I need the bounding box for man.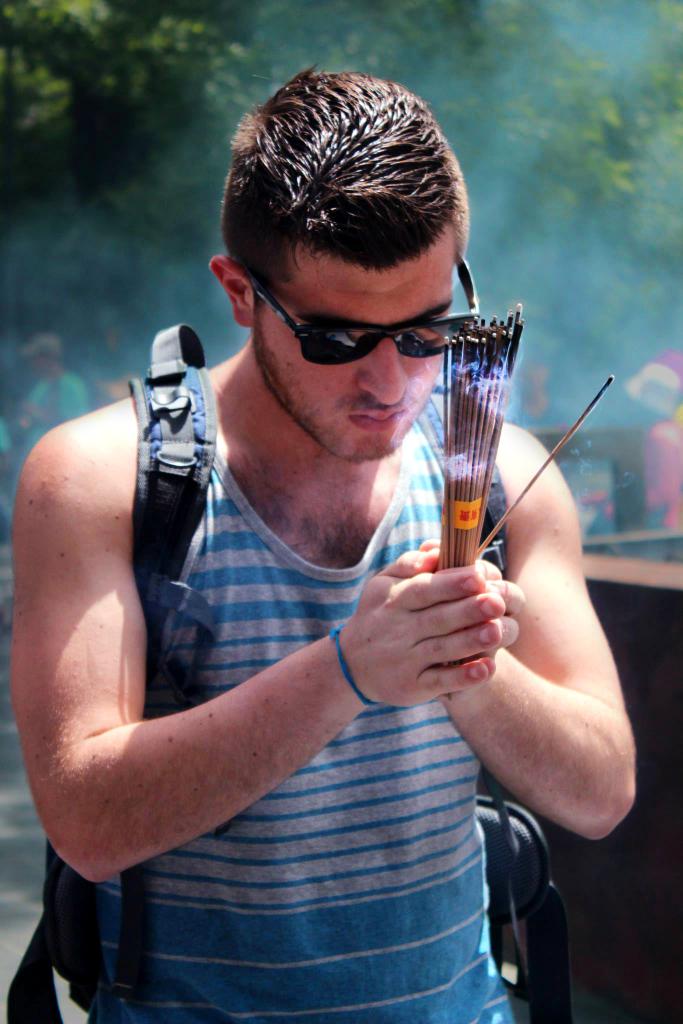
Here it is: rect(15, 56, 603, 1023).
